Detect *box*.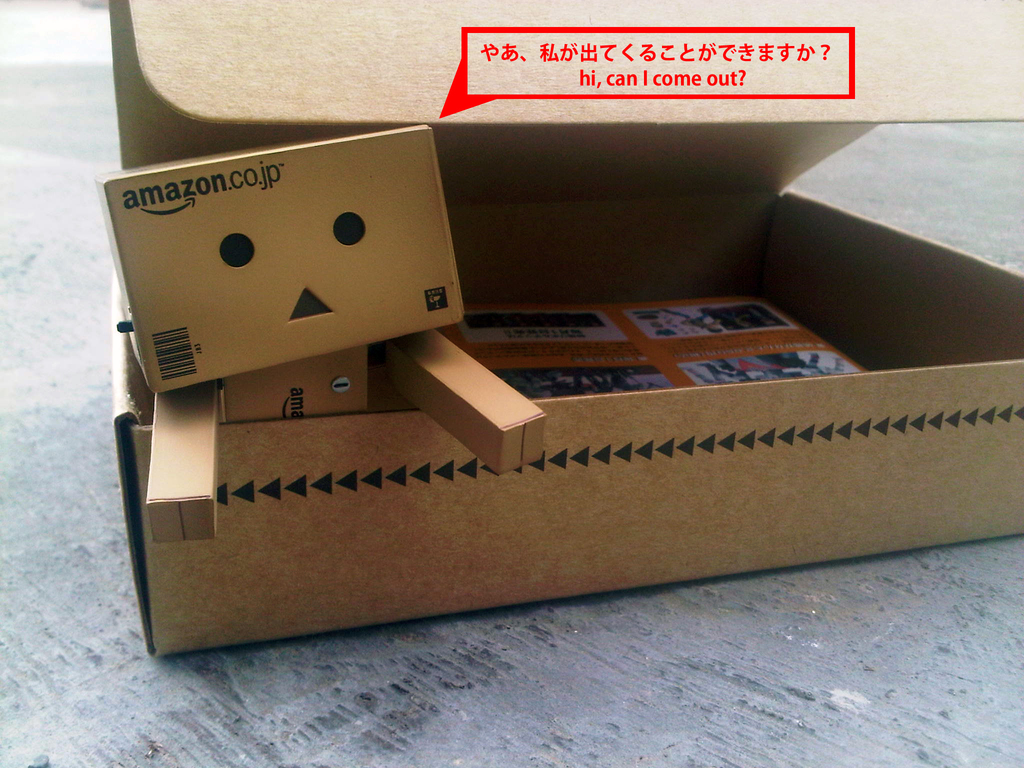
Detected at [106, 0, 1023, 651].
